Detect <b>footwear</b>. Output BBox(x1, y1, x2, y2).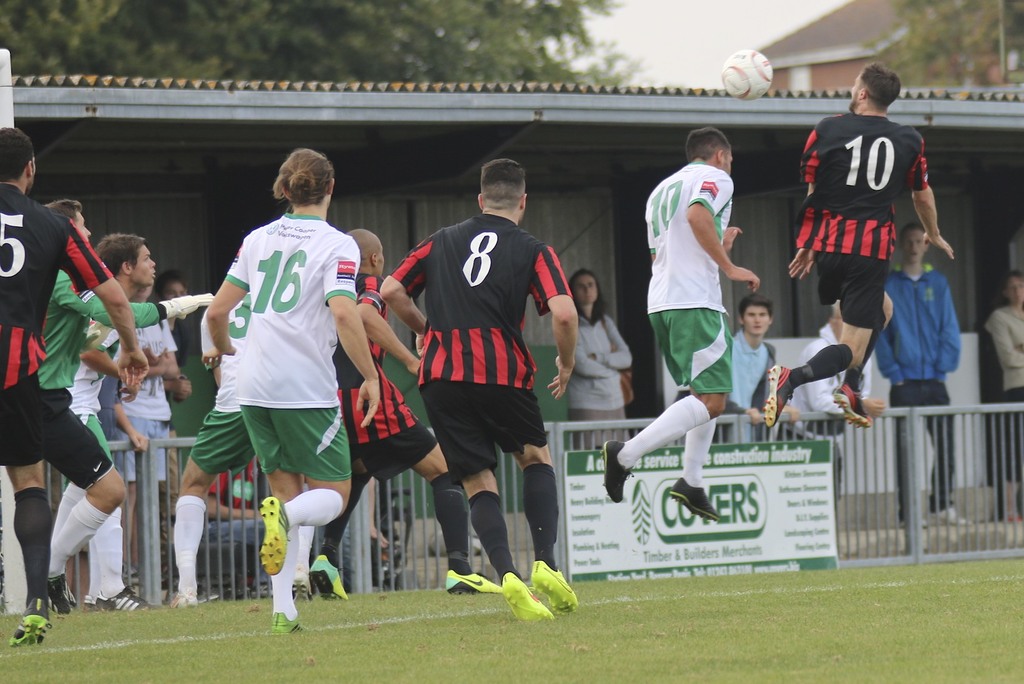
BBox(292, 574, 317, 605).
